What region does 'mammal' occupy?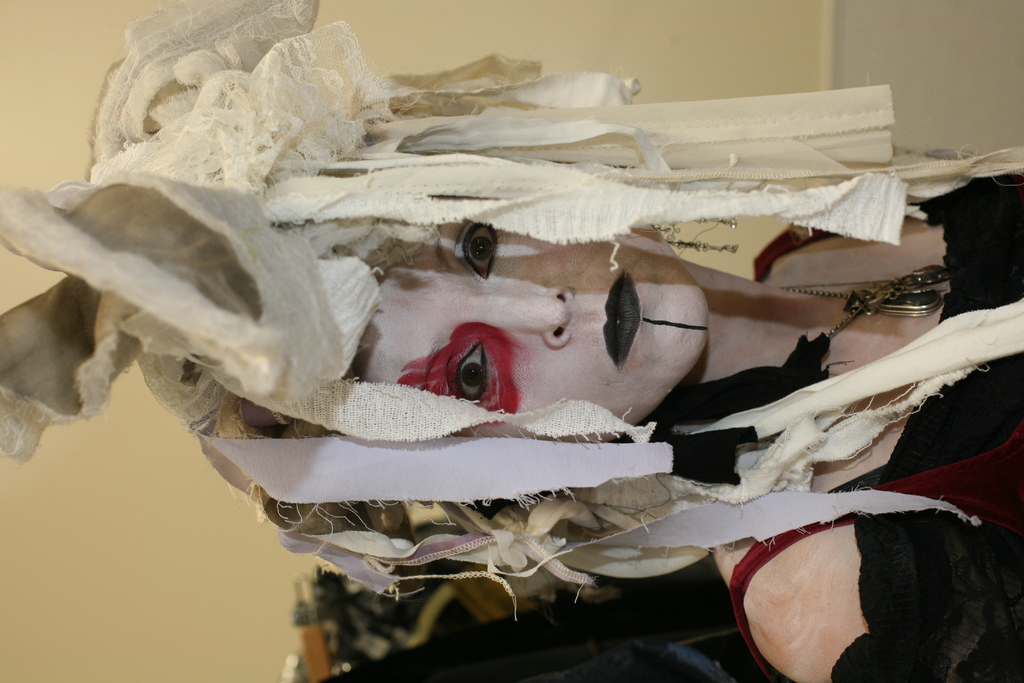
BBox(36, 45, 1023, 615).
